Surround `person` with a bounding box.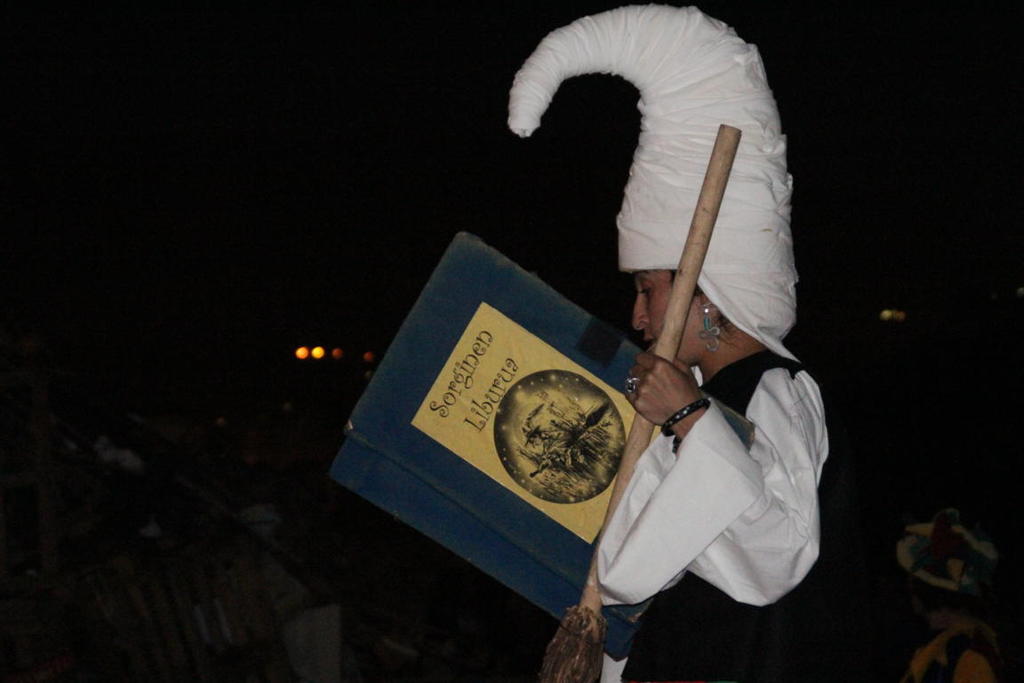
select_region(501, 12, 850, 680).
